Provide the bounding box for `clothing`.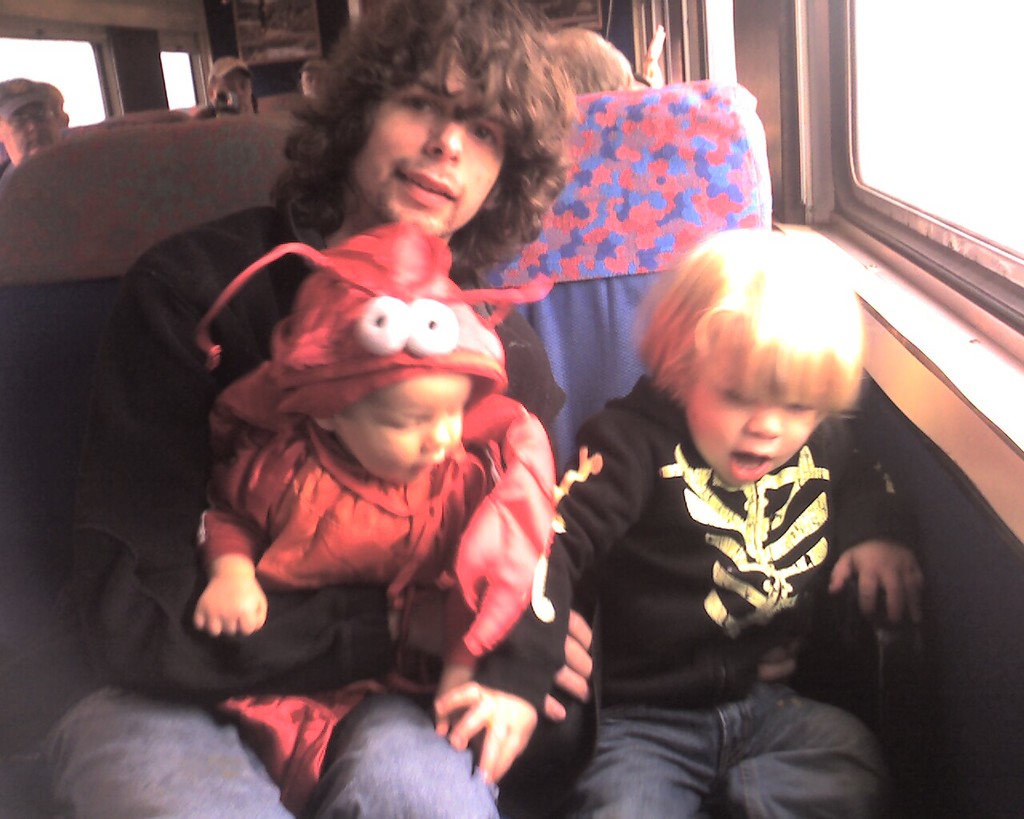
region(38, 199, 573, 818).
